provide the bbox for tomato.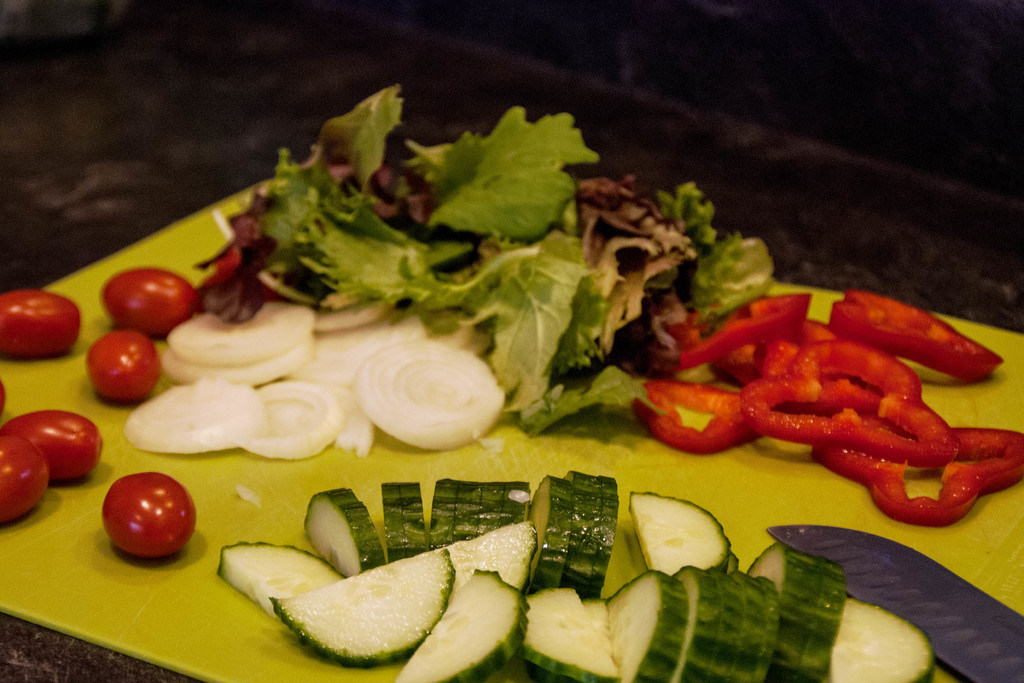
bbox(89, 478, 193, 566).
